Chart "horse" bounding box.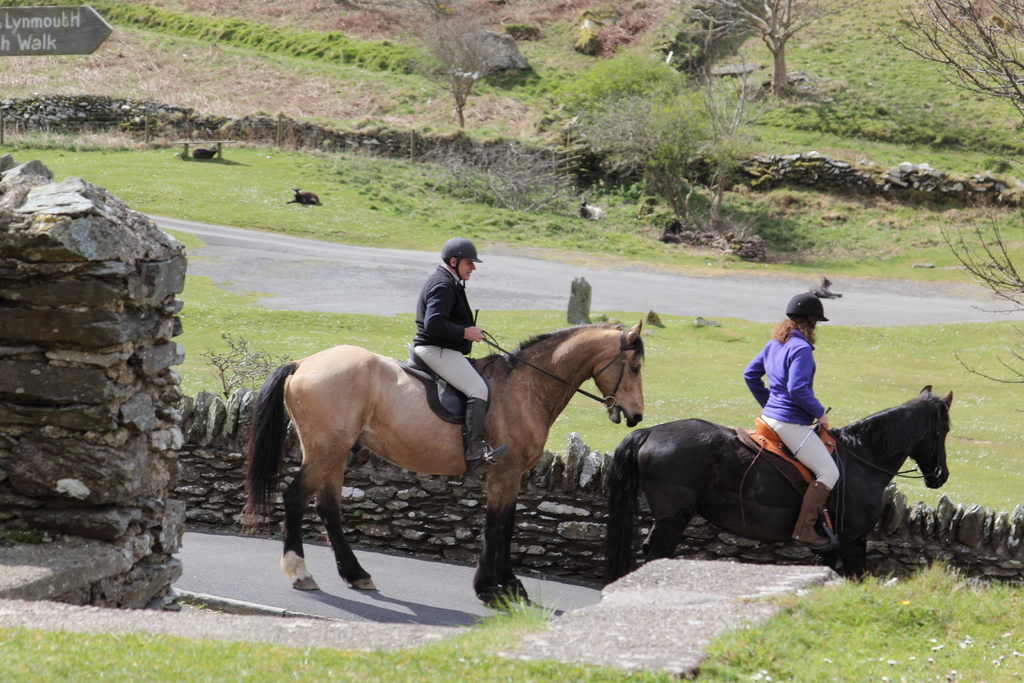
Charted: Rect(601, 383, 950, 588).
